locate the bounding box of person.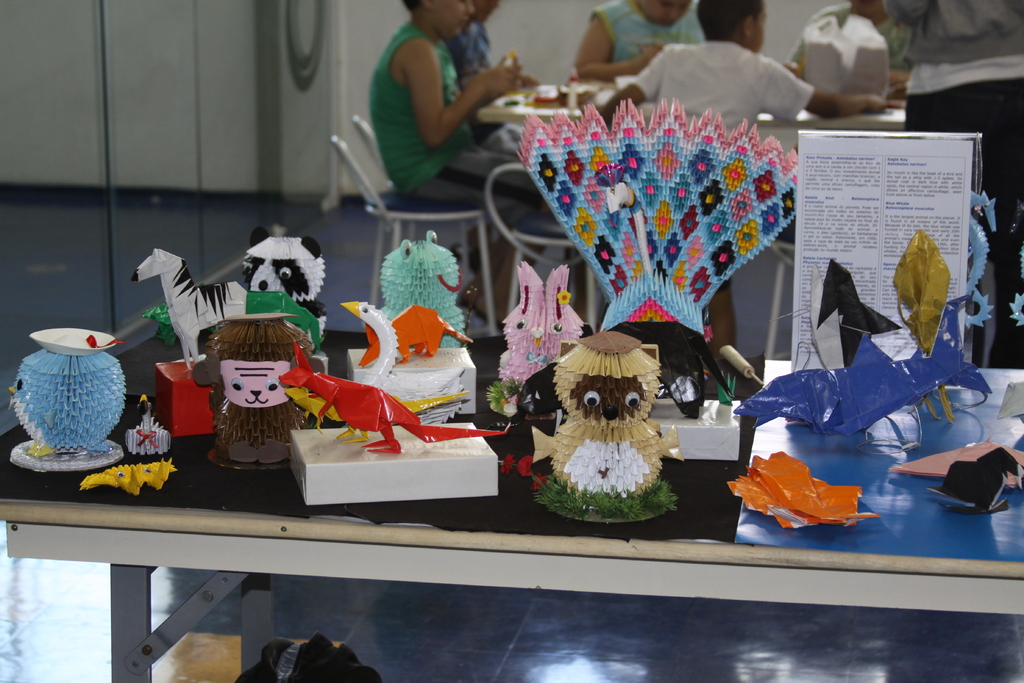
Bounding box: x1=576 y1=0 x2=705 y2=83.
